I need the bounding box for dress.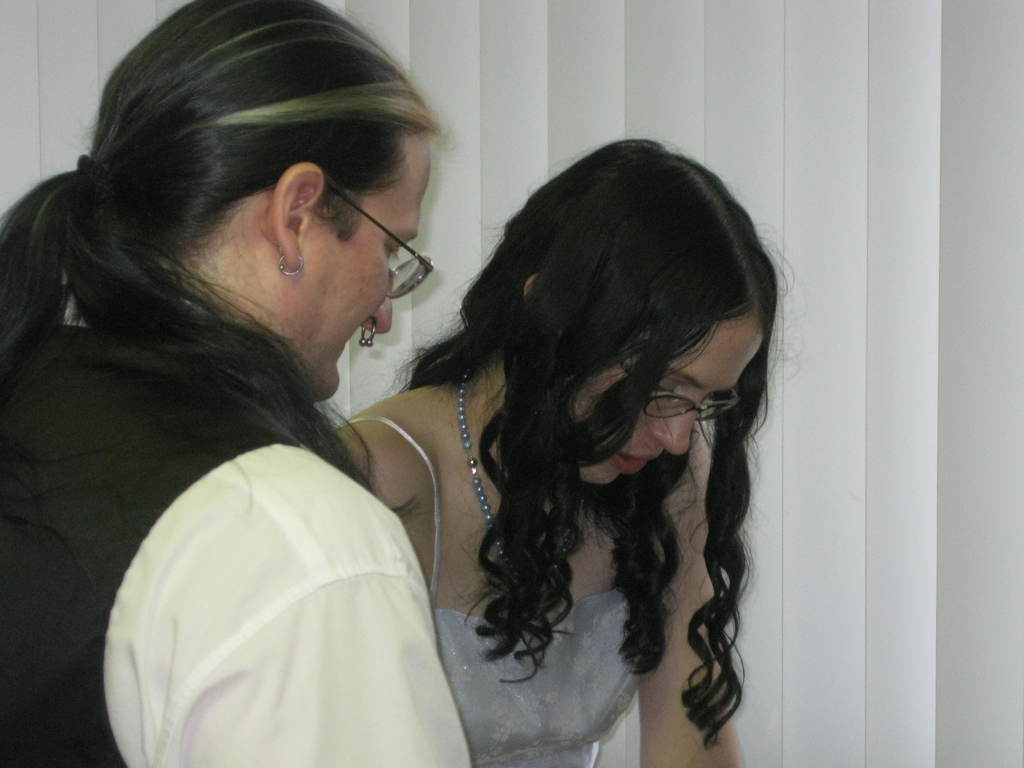
Here it is: [335,420,641,767].
